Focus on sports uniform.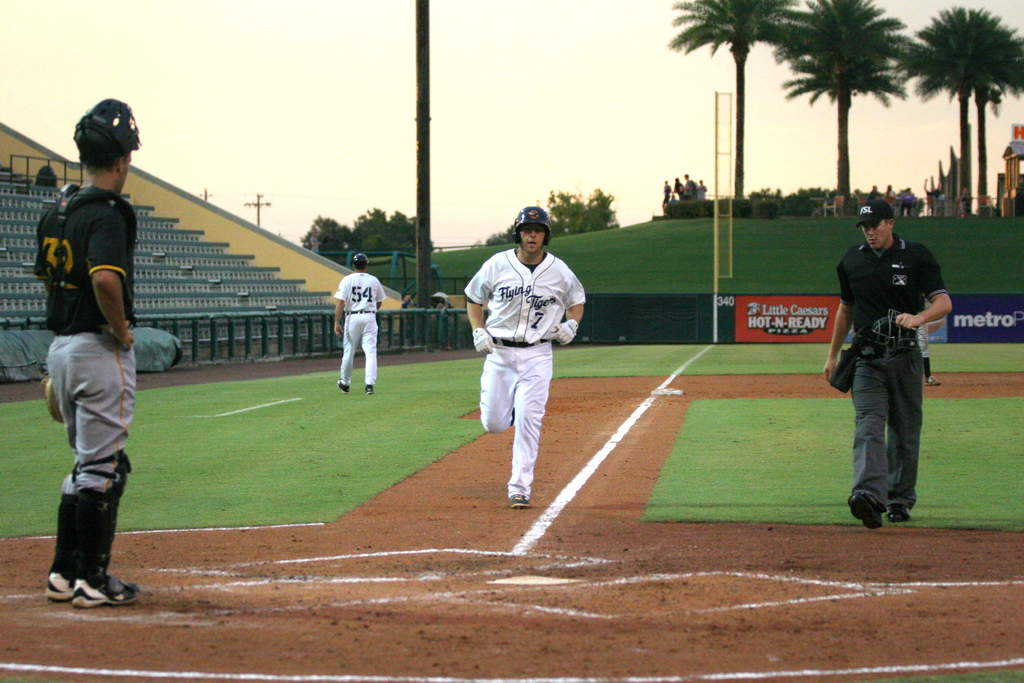
Focused at left=456, top=249, right=589, bottom=504.
